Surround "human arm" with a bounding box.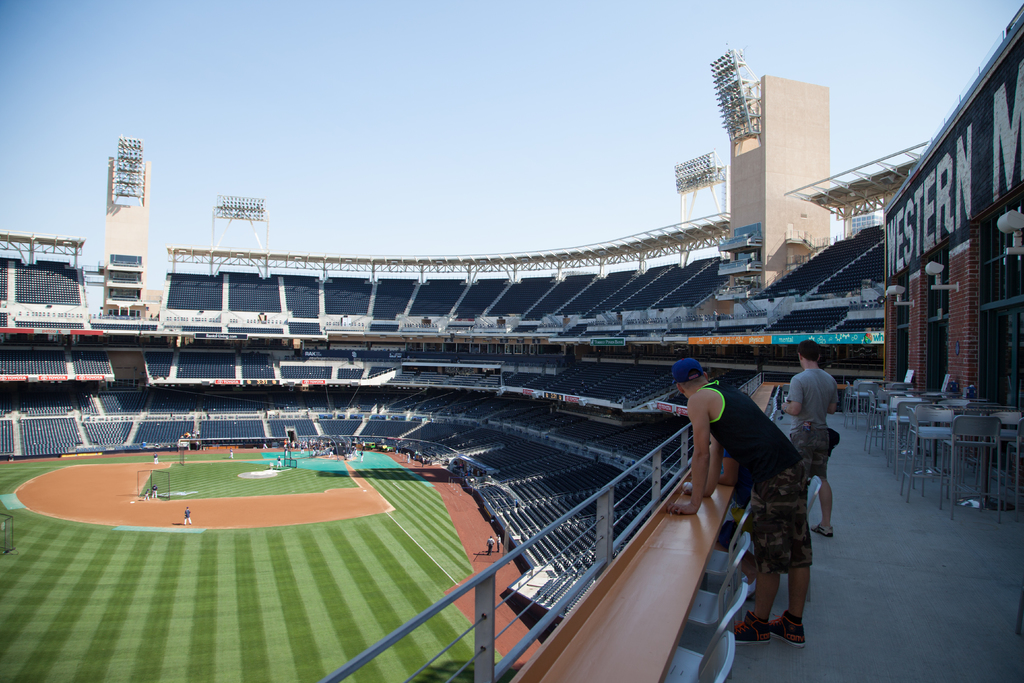
Rect(663, 395, 705, 518).
